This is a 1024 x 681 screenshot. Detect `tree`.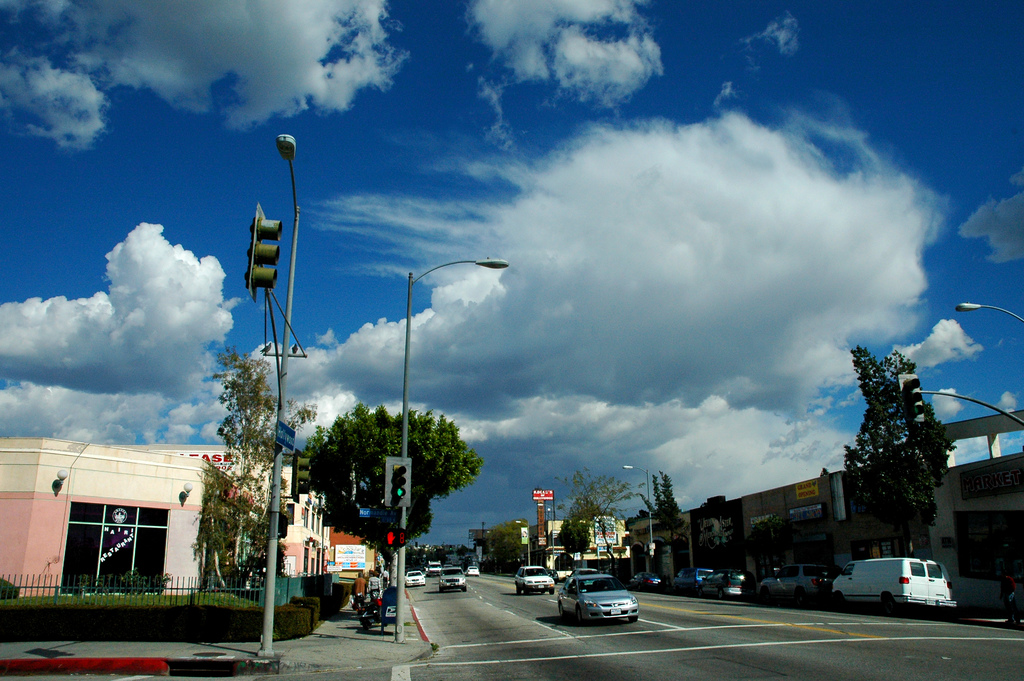
<bbox>553, 463, 643, 583</bbox>.
